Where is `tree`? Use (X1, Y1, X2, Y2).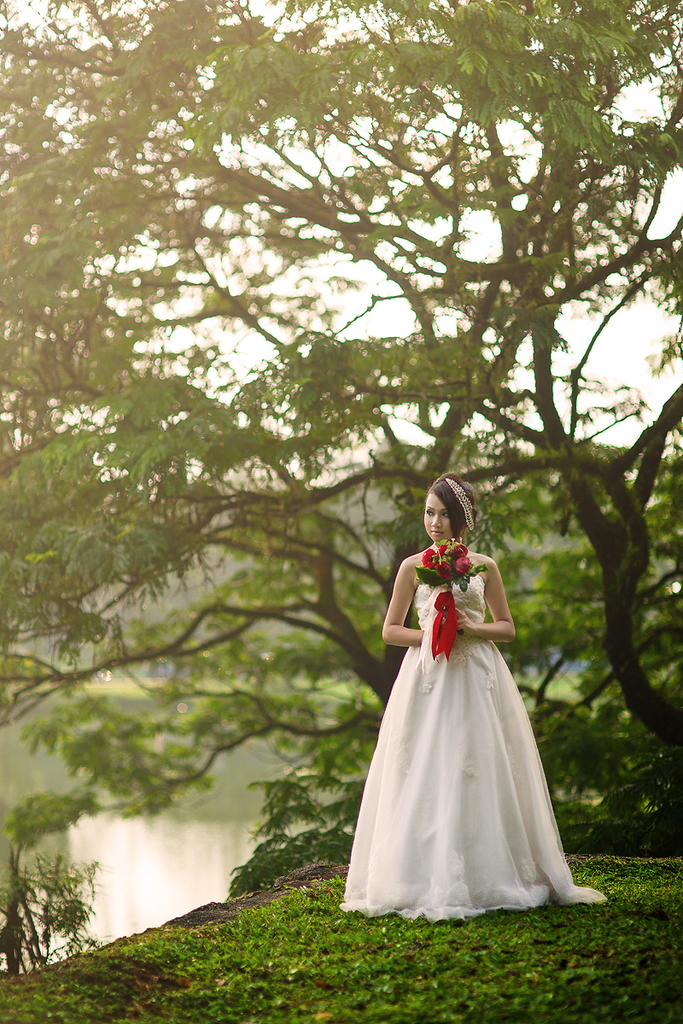
(239, 779, 350, 910).
